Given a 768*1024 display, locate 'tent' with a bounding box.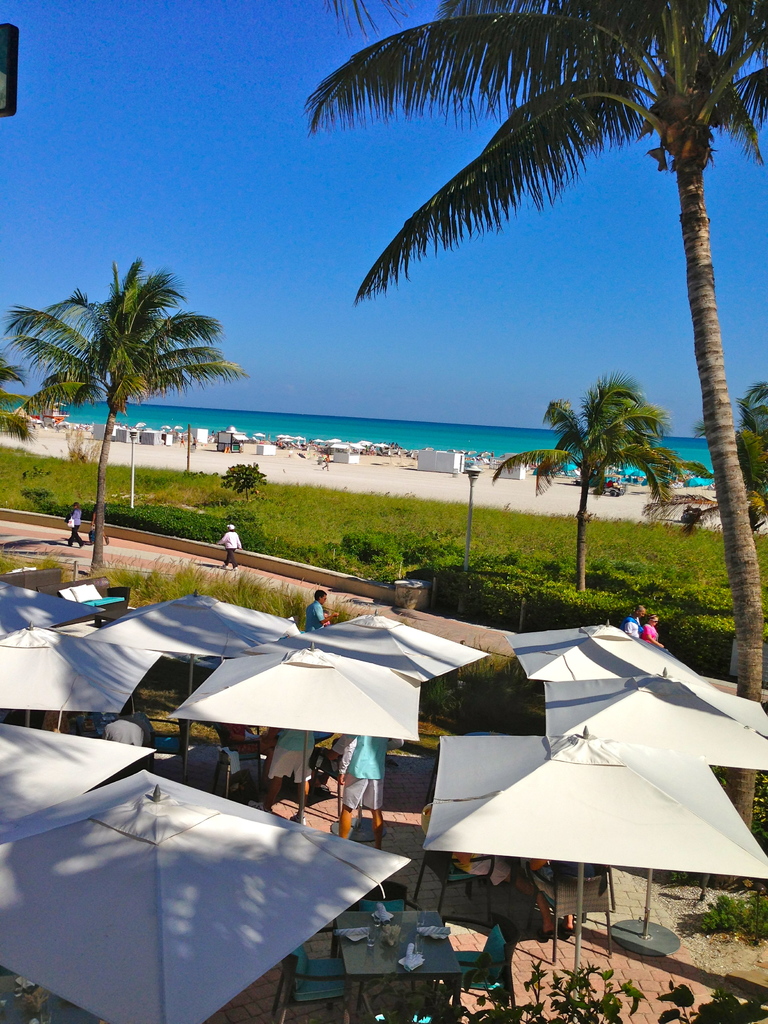
Located: BBox(0, 579, 97, 633).
